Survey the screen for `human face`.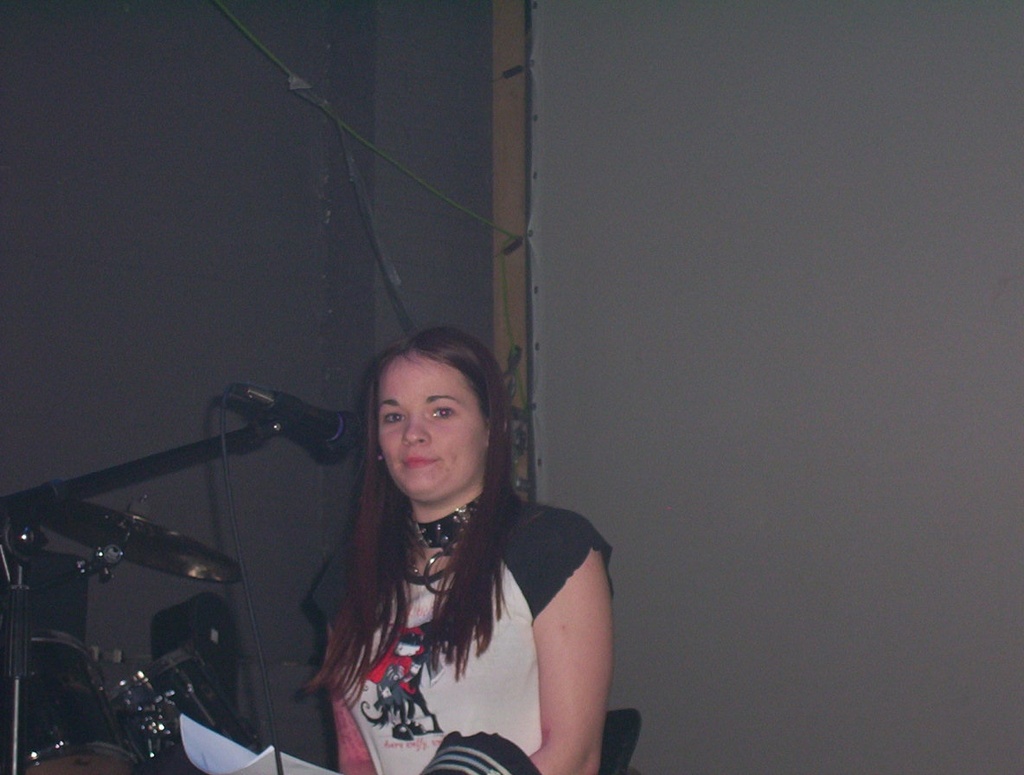
Survey found: 380/344/490/512.
